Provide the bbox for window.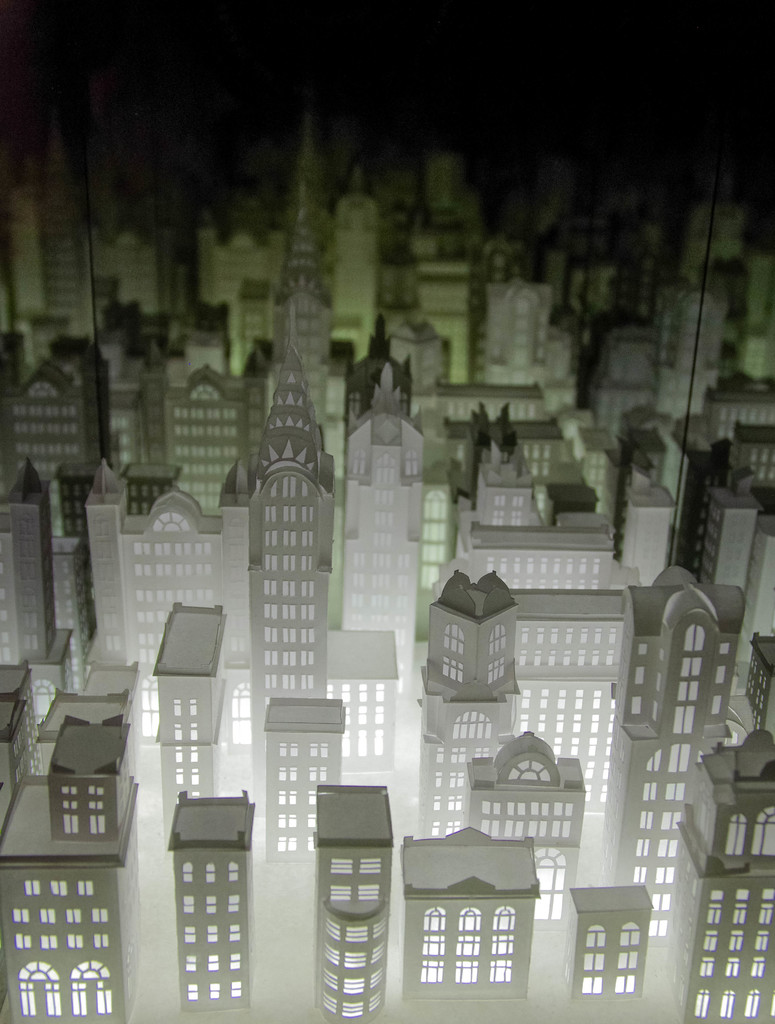
732 901 748 922.
